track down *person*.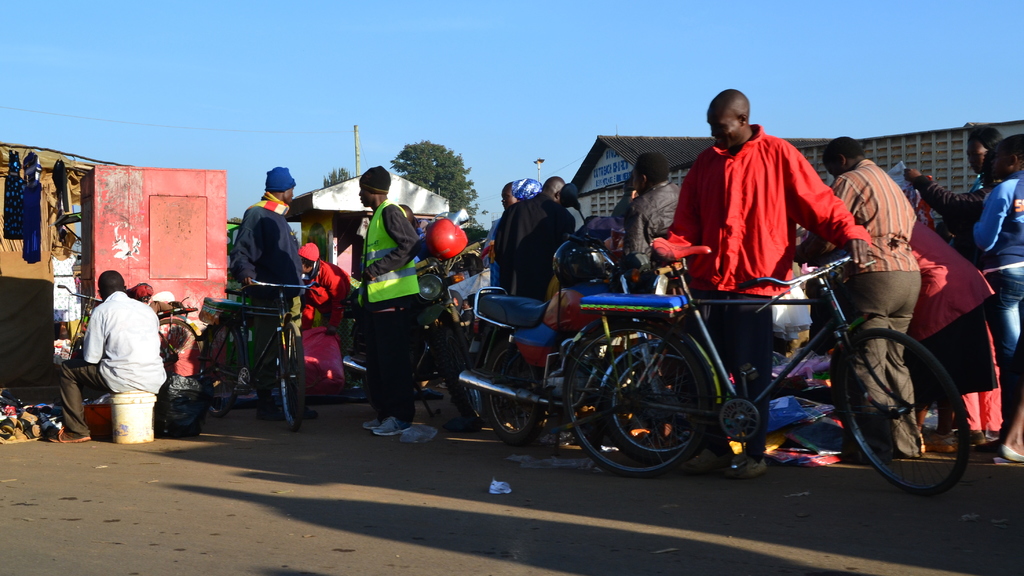
Tracked to {"x1": 641, "y1": 92, "x2": 879, "y2": 392}.
